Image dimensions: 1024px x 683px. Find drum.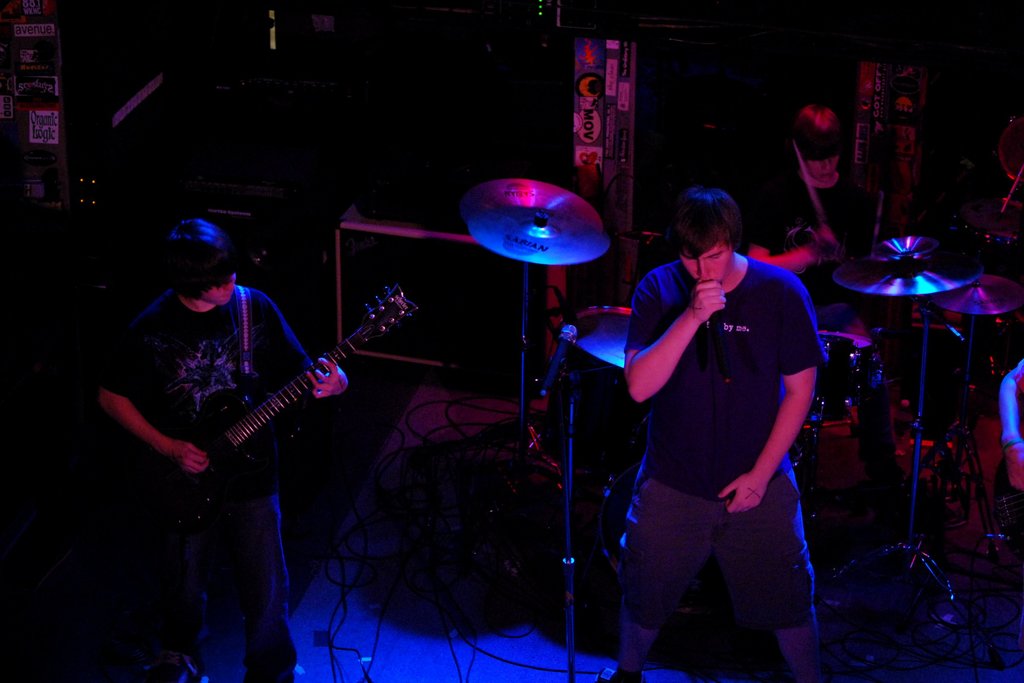
(780, 331, 873, 406).
